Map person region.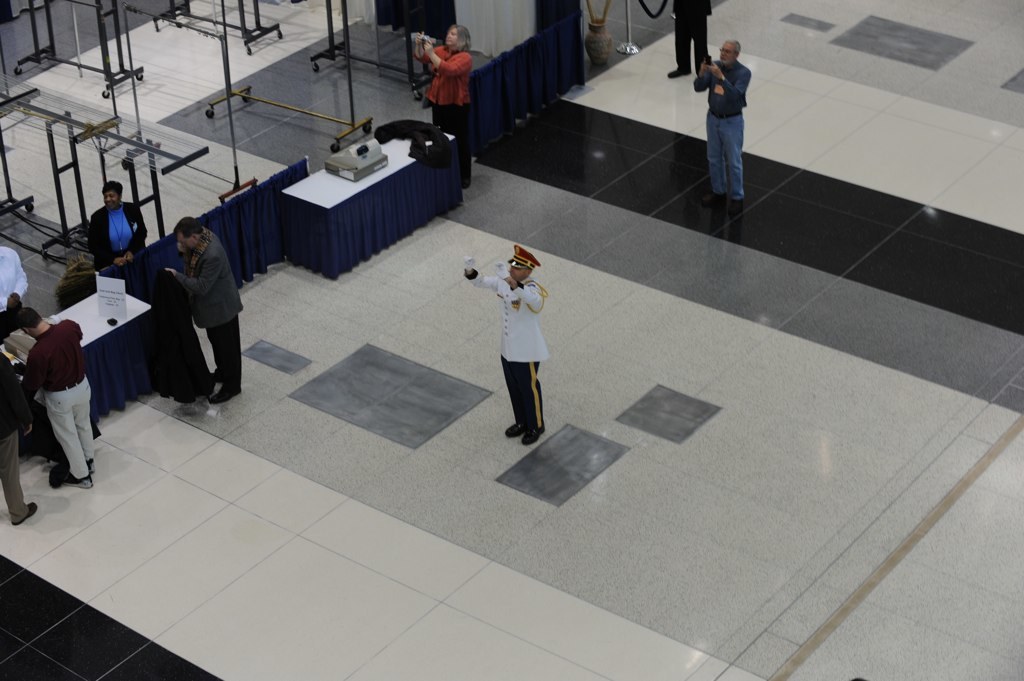
Mapped to box(21, 303, 103, 494).
